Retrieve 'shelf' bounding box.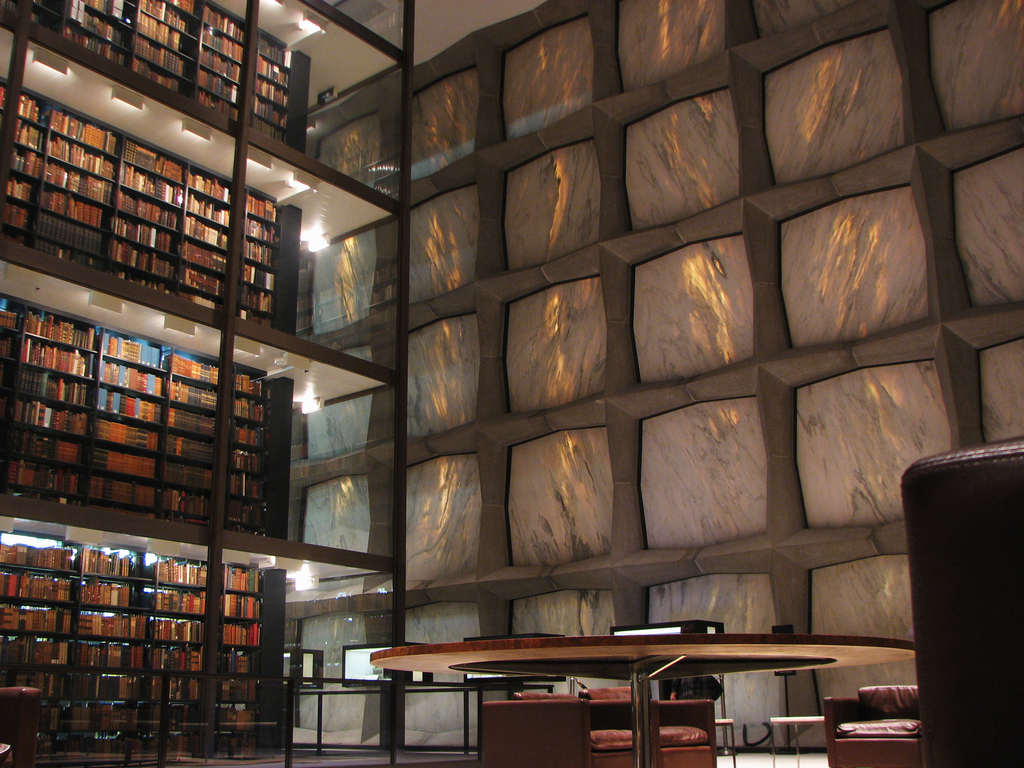
Bounding box: [27,309,99,350].
